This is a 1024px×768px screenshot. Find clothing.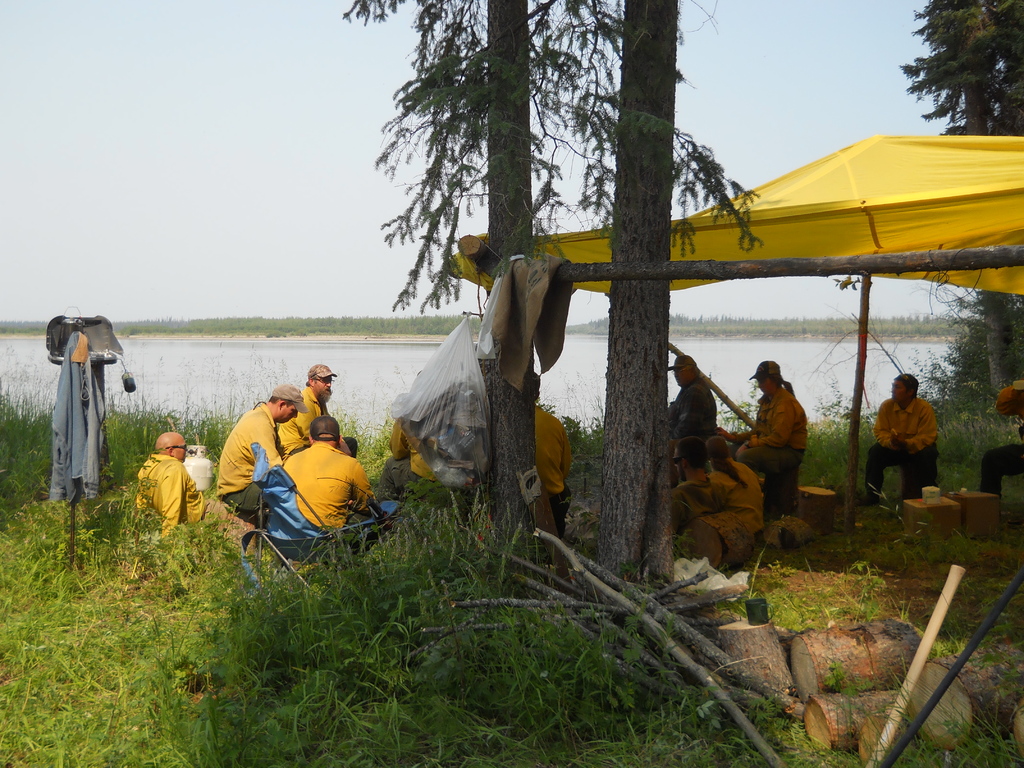
Bounding box: detection(738, 383, 809, 493).
